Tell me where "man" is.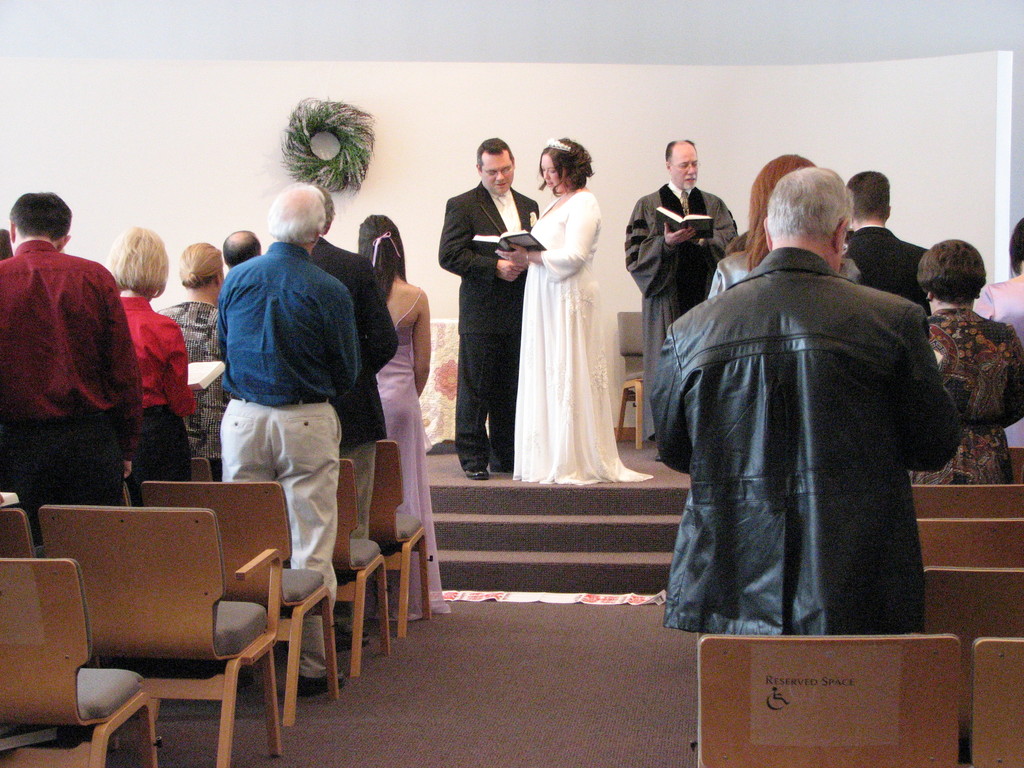
"man" is at x1=646, y1=166, x2=961, y2=636.
